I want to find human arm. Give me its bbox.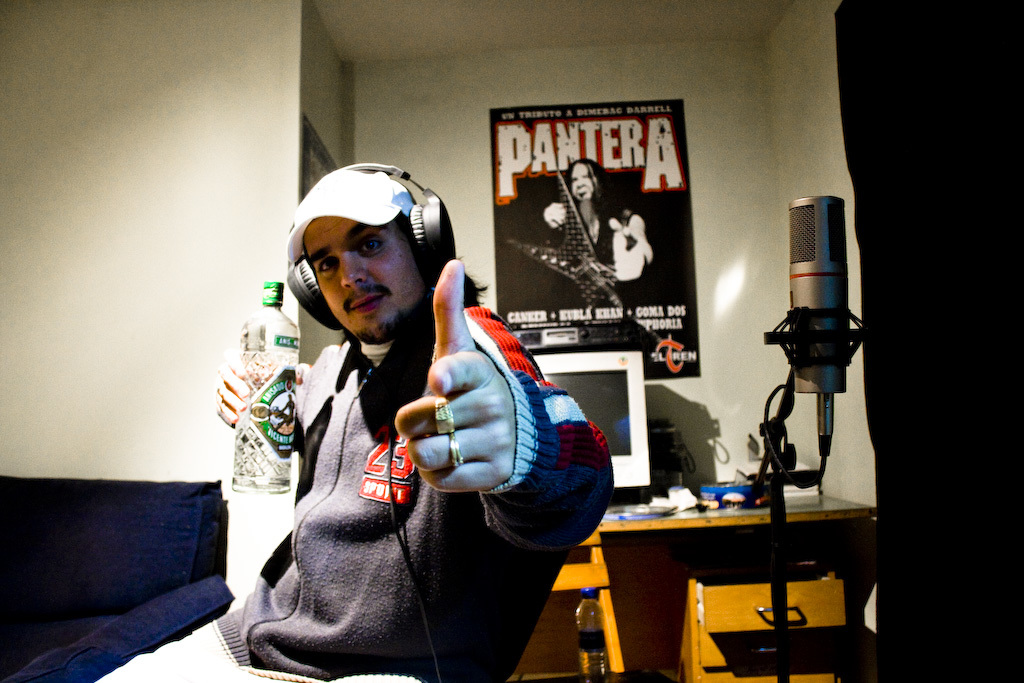
[x1=215, y1=357, x2=307, y2=431].
